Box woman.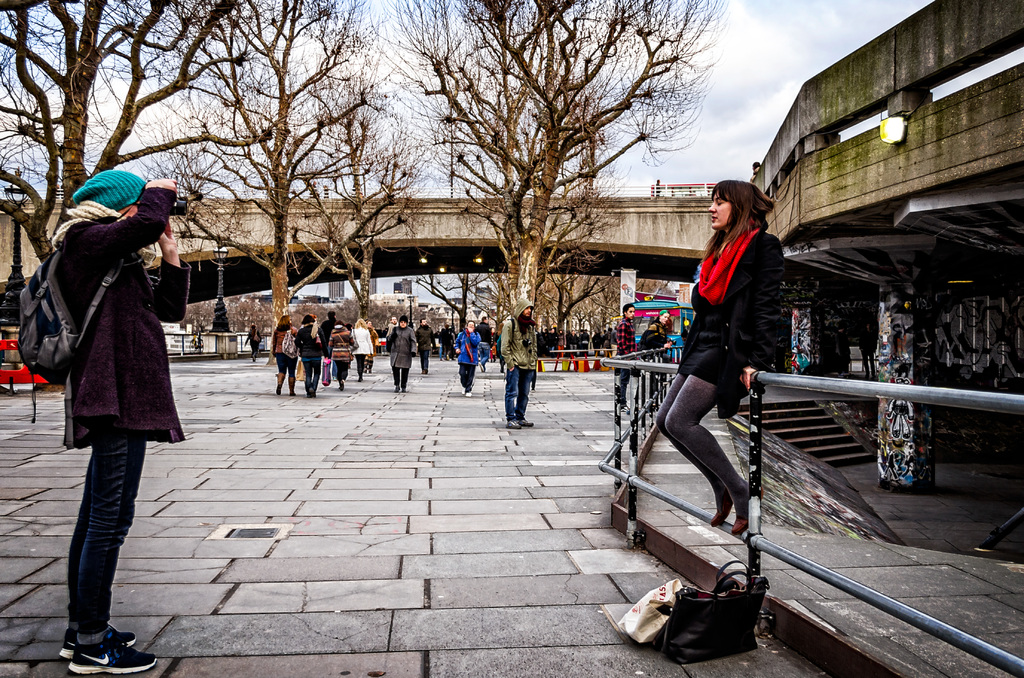
655/181/781/533.
